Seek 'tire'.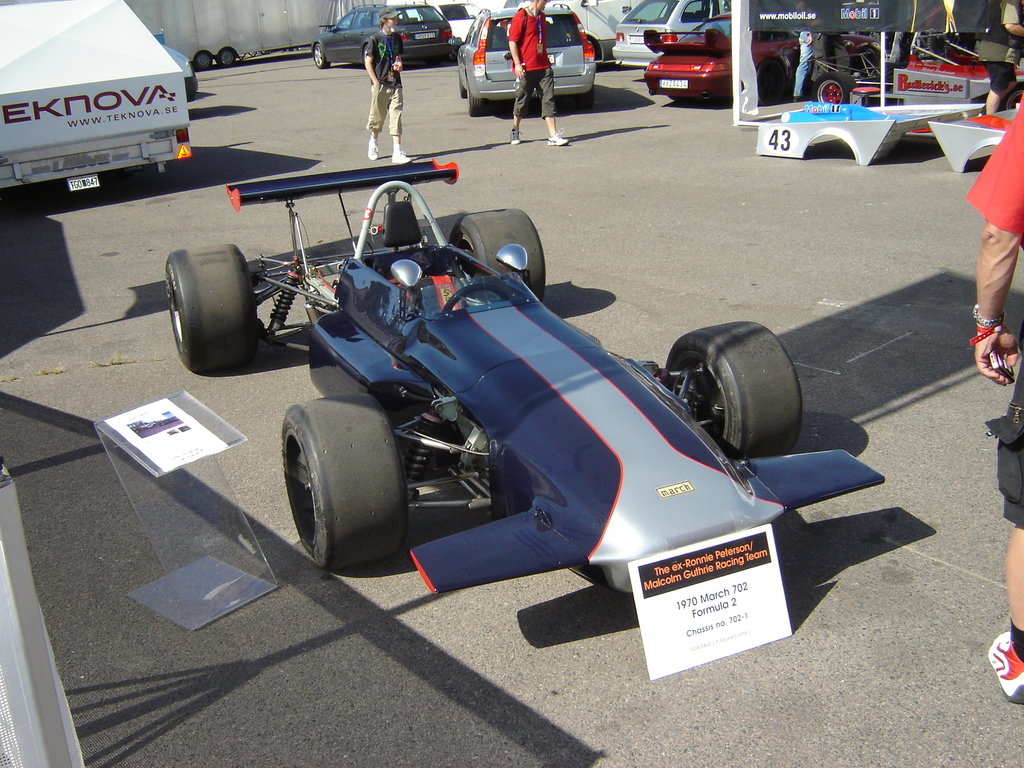
left=276, top=393, right=406, bottom=572.
